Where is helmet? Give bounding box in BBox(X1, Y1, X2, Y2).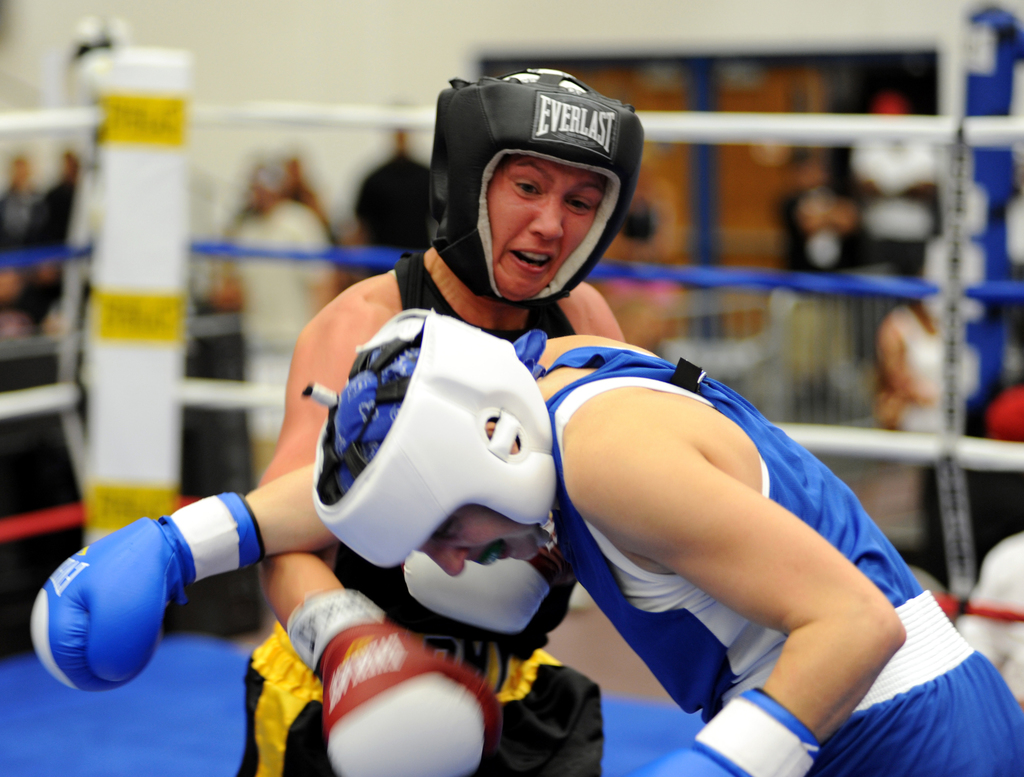
BBox(418, 61, 653, 317).
